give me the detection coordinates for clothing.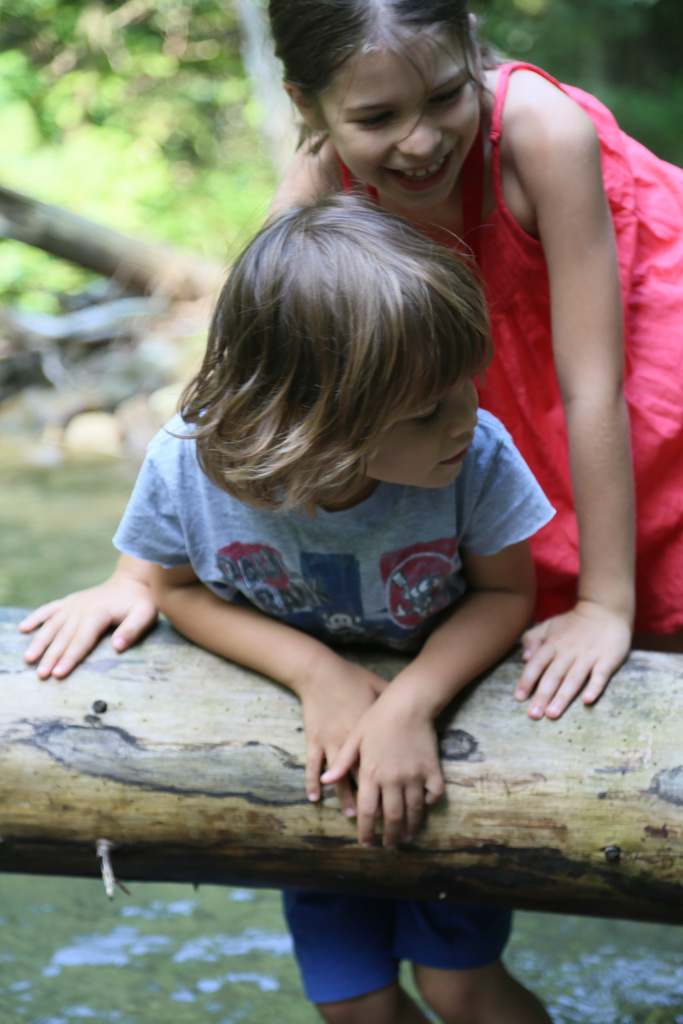
Rect(116, 403, 562, 647).
